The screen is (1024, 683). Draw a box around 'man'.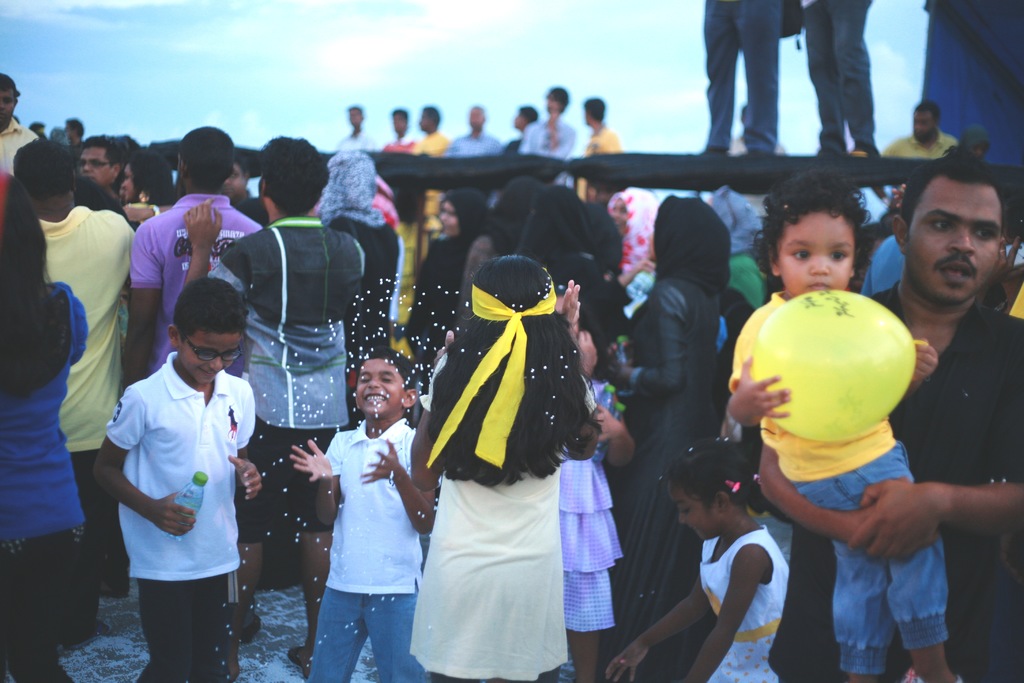
locate(188, 128, 362, 663).
